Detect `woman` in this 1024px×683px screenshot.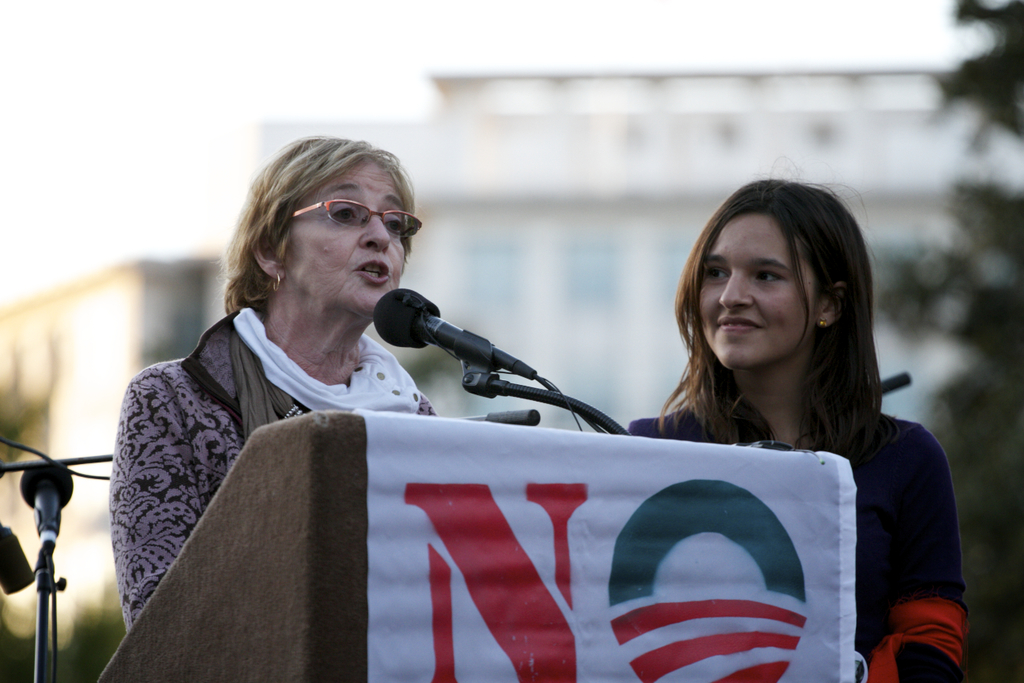
Detection: <region>630, 185, 958, 636</region>.
